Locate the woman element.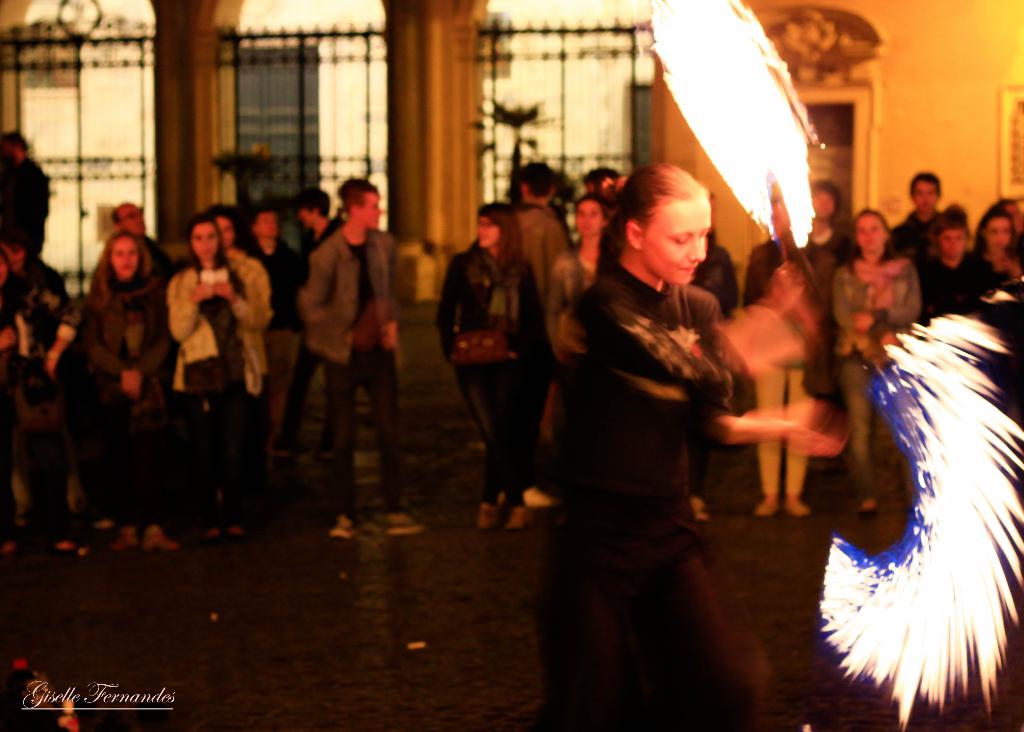
Element bbox: left=76, top=228, right=179, bottom=557.
